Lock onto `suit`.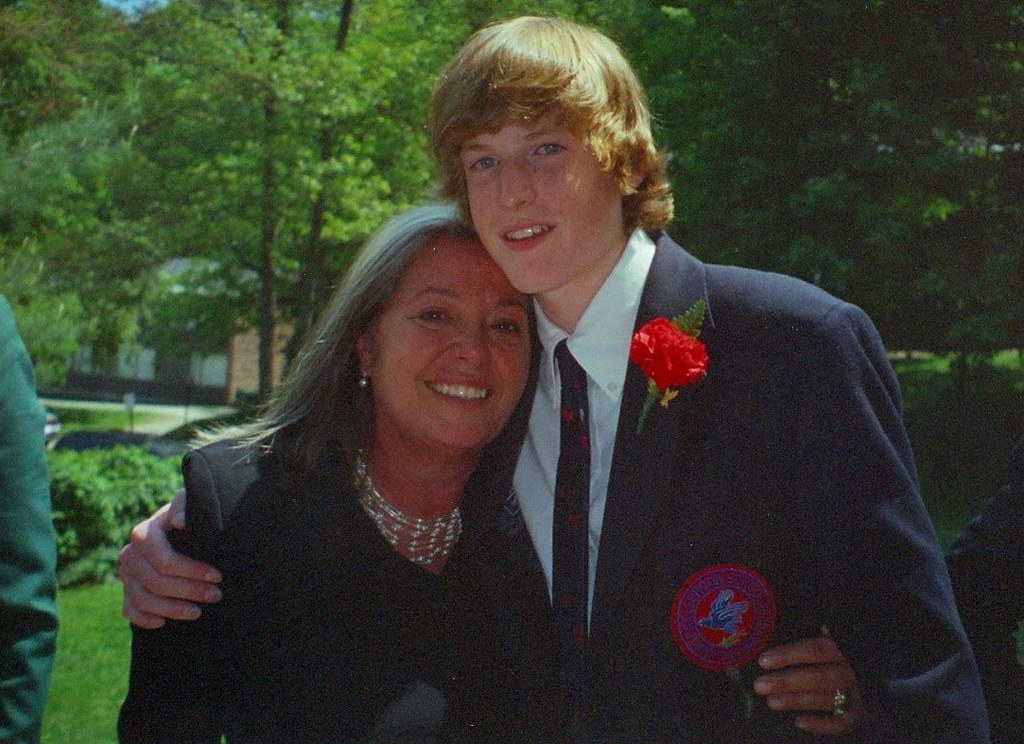
Locked: {"x1": 493, "y1": 180, "x2": 938, "y2": 692}.
